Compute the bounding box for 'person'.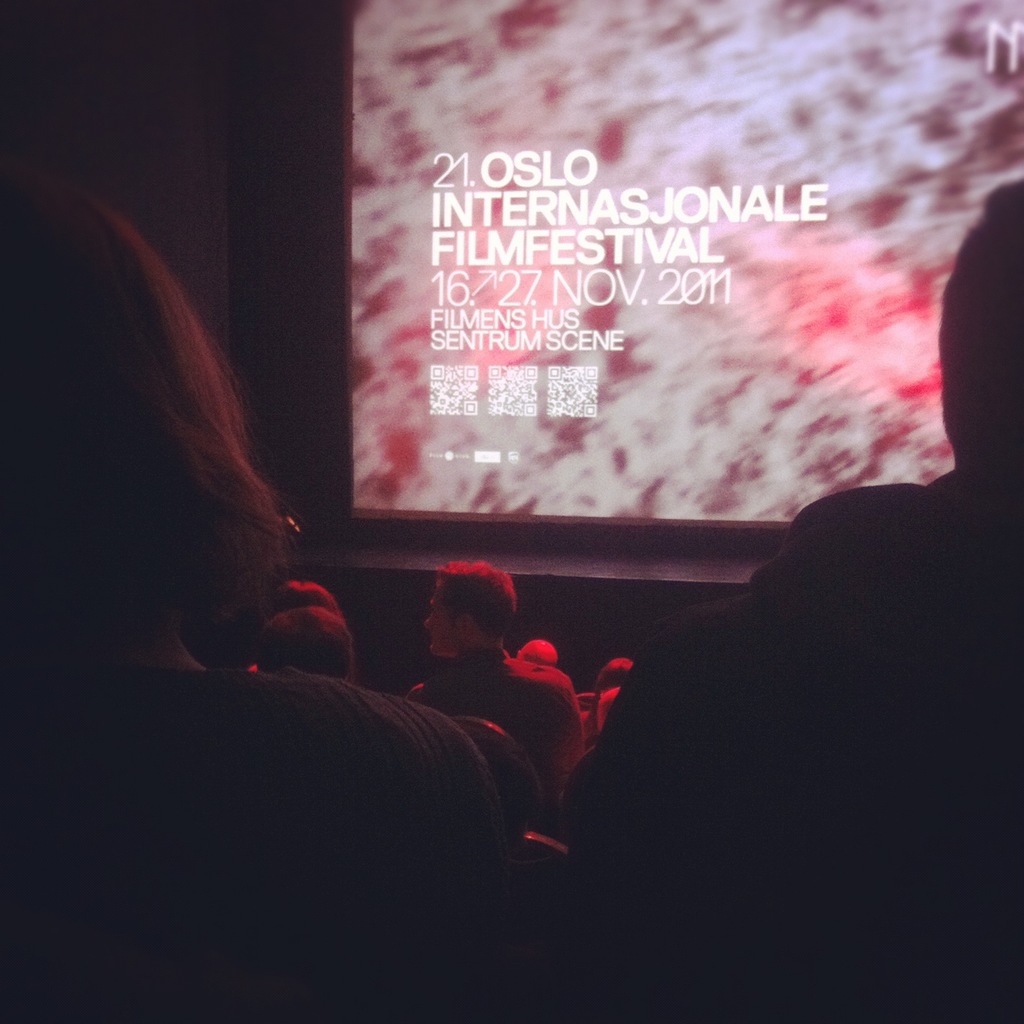
[0,166,520,1023].
